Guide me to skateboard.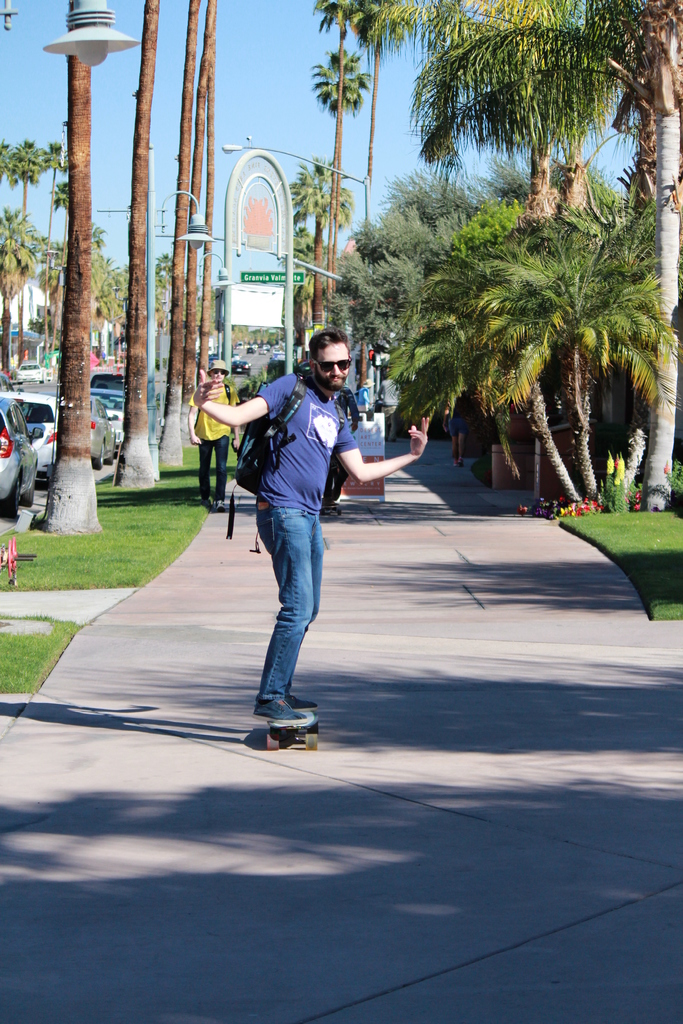
Guidance: [left=264, top=710, right=322, bottom=751].
